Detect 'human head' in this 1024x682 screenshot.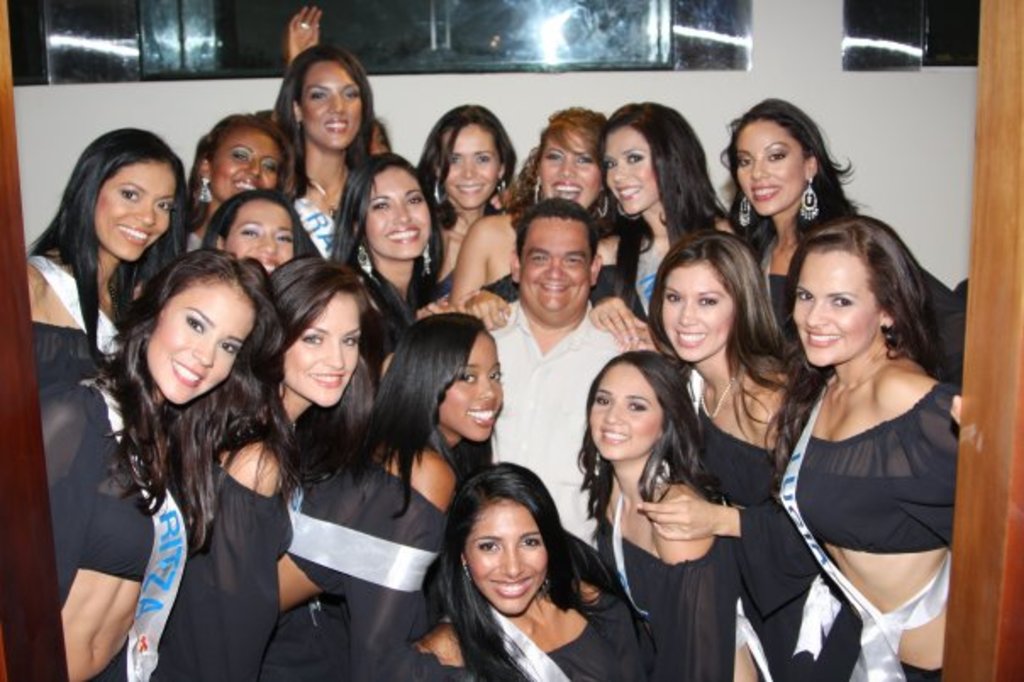
Detection: l=192, t=112, r=287, b=205.
